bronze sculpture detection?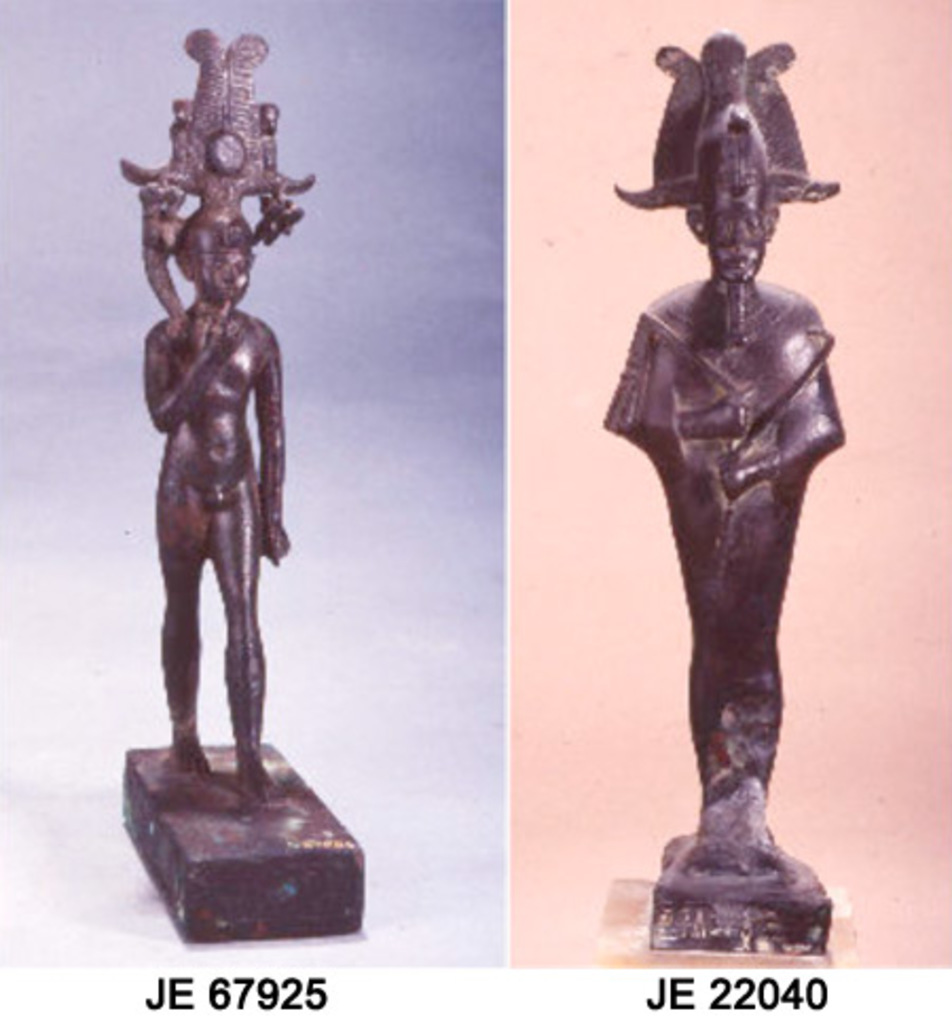
597,28,844,948
